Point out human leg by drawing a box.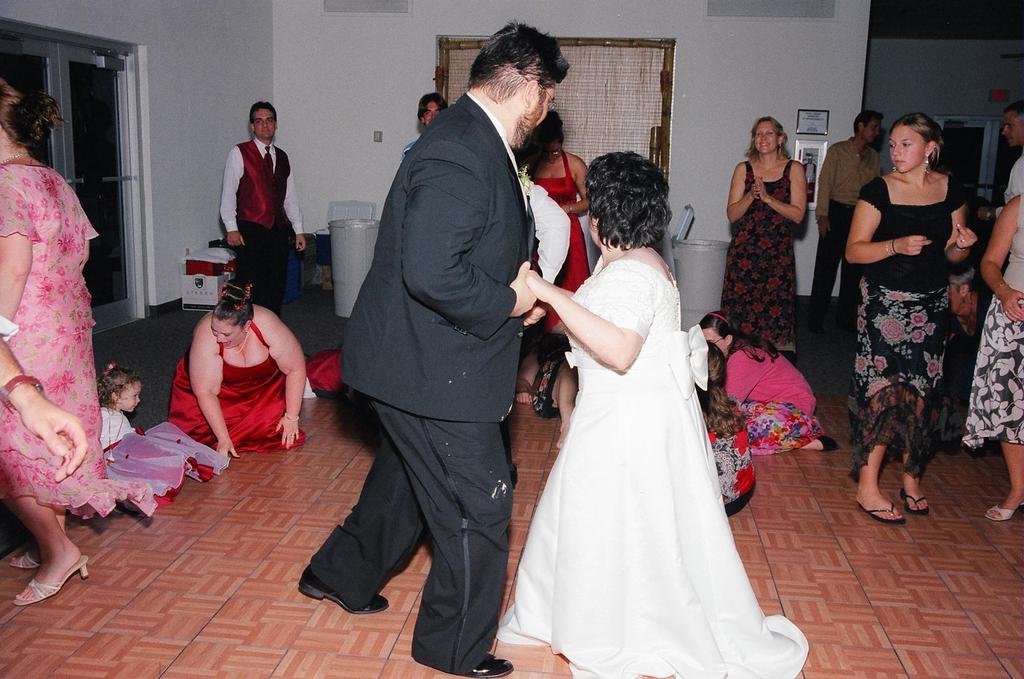
crop(11, 497, 62, 566).
